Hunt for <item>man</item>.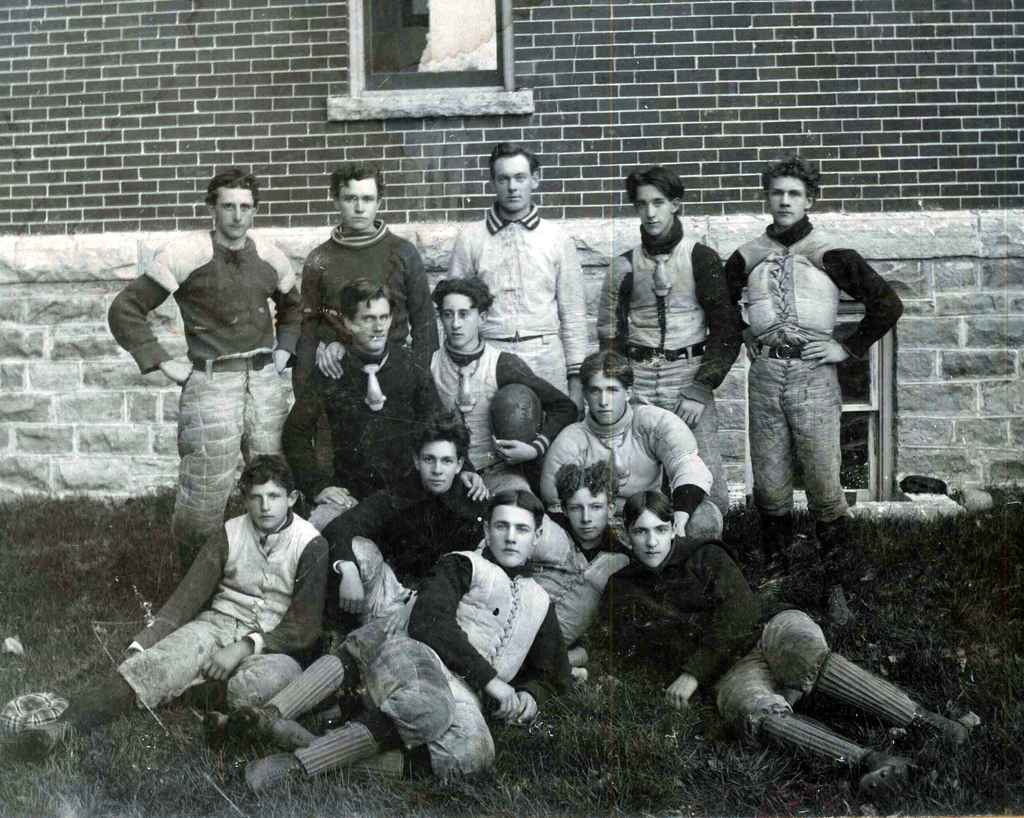
Hunted down at box=[281, 276, 492, 532].
